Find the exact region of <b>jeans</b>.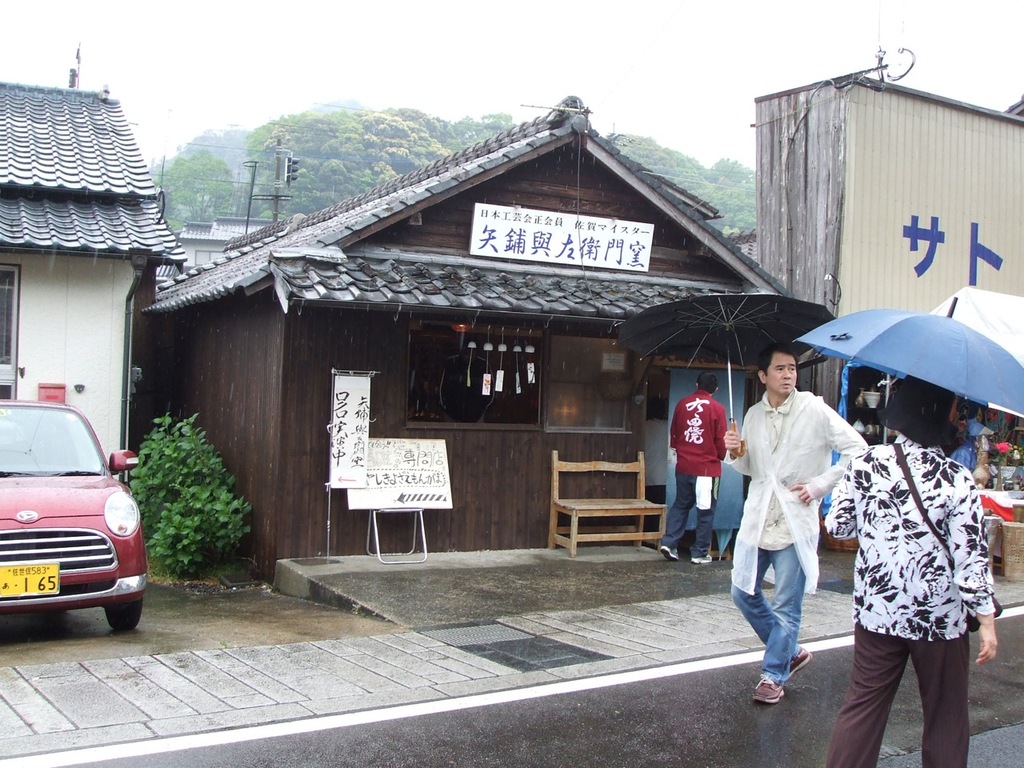
Exact region: detection(738, 574, 824, 700).
